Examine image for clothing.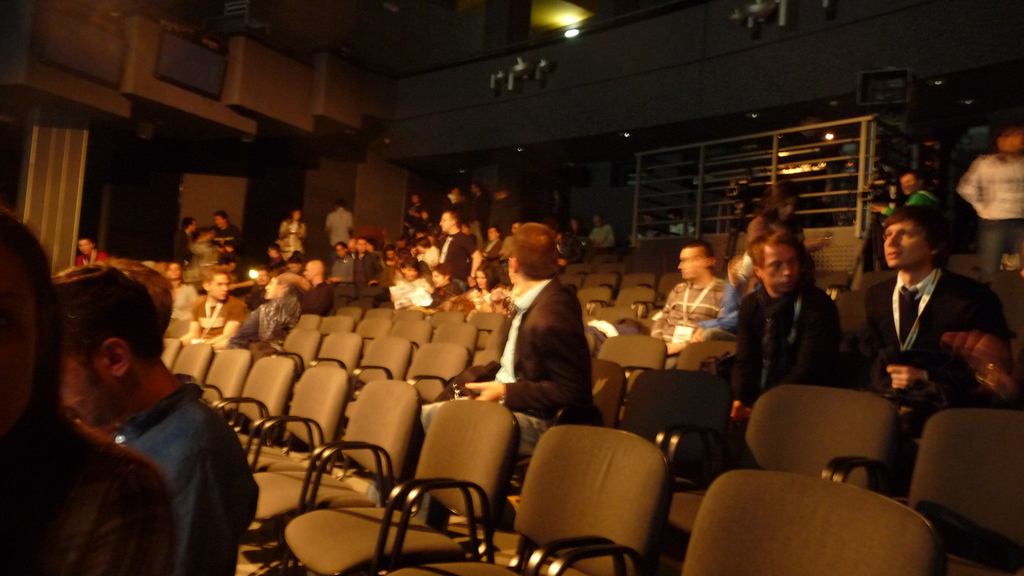
Examination result: l=115, t=385, r=250, b=575.
